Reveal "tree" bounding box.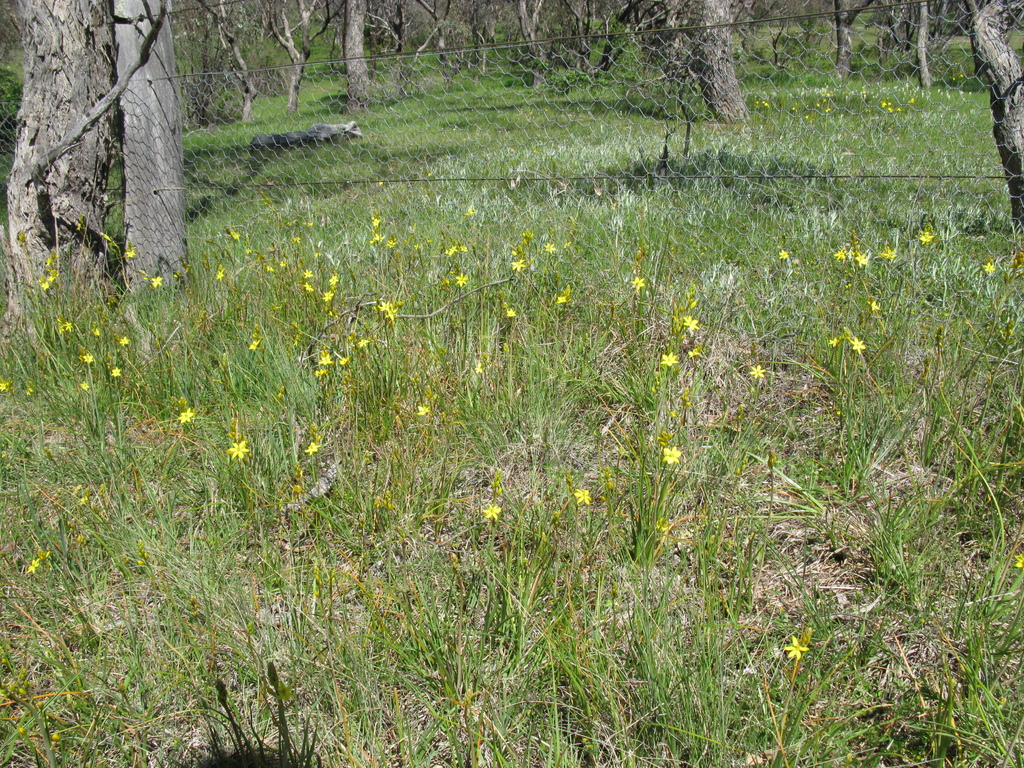
Revealed: <bbox>207, 0, 270, 121</bbox>.
